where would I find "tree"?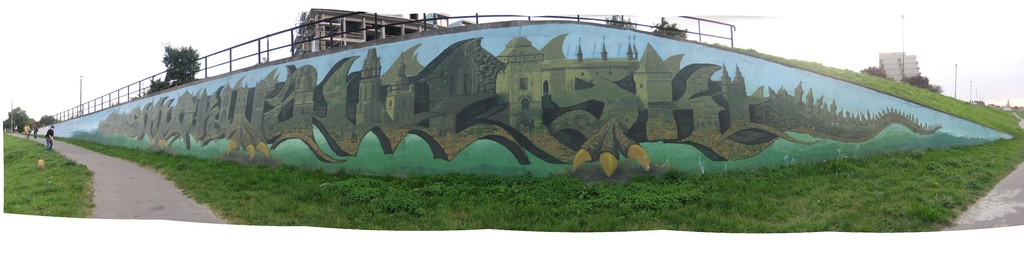
At bbox=(143, 39, 204, 95).
